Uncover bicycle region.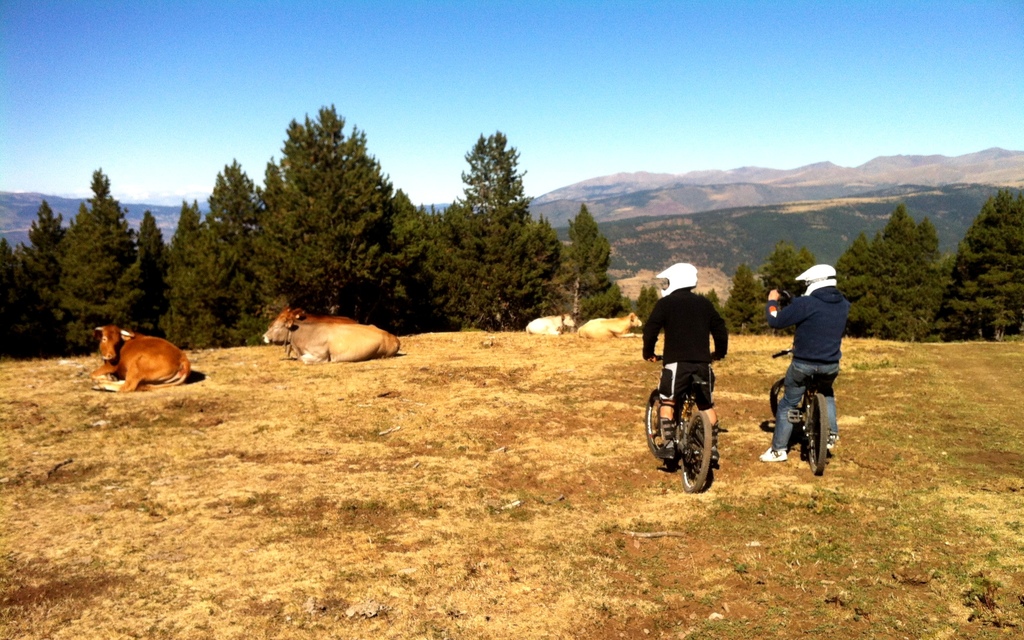
Uncovered: [x1=770, y1=346, x2=837, y2=476].
